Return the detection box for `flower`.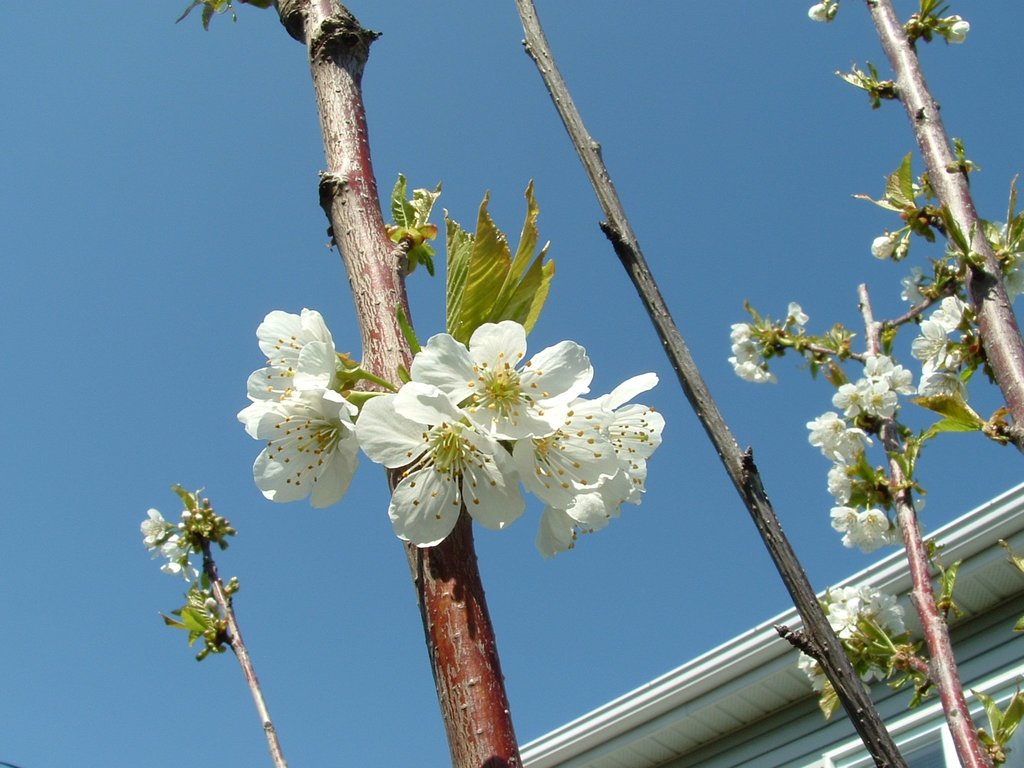
detection(809, 3, 826, 26).
